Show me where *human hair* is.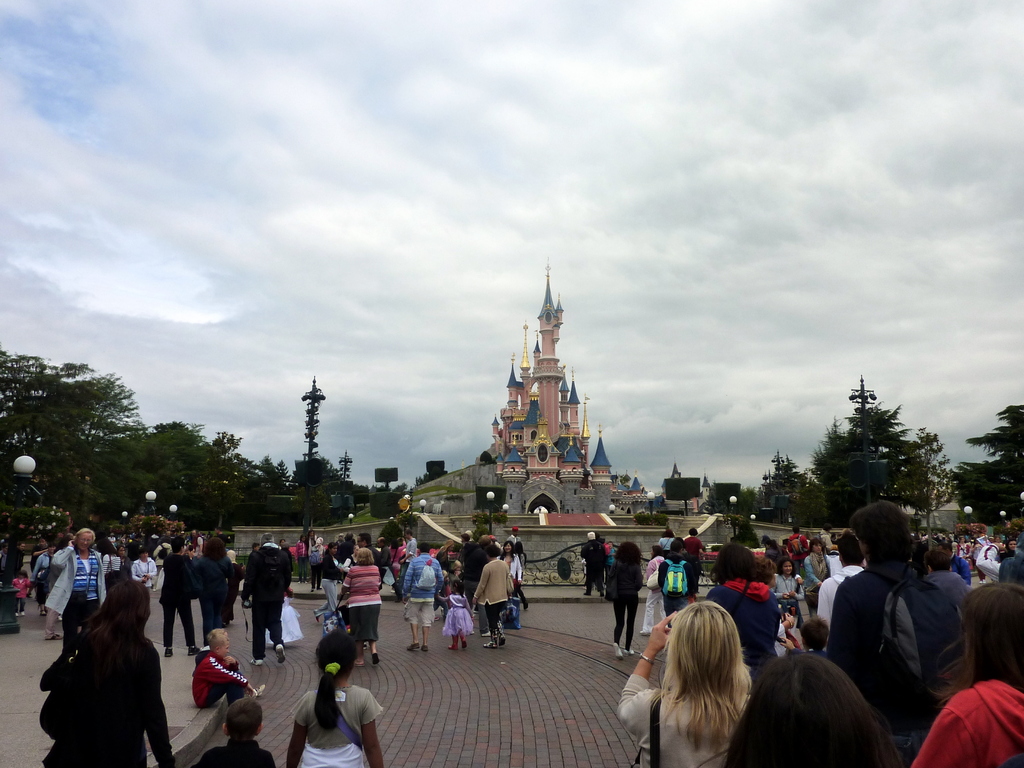
*human hair* is at locate(486, 544, 500, 556).
